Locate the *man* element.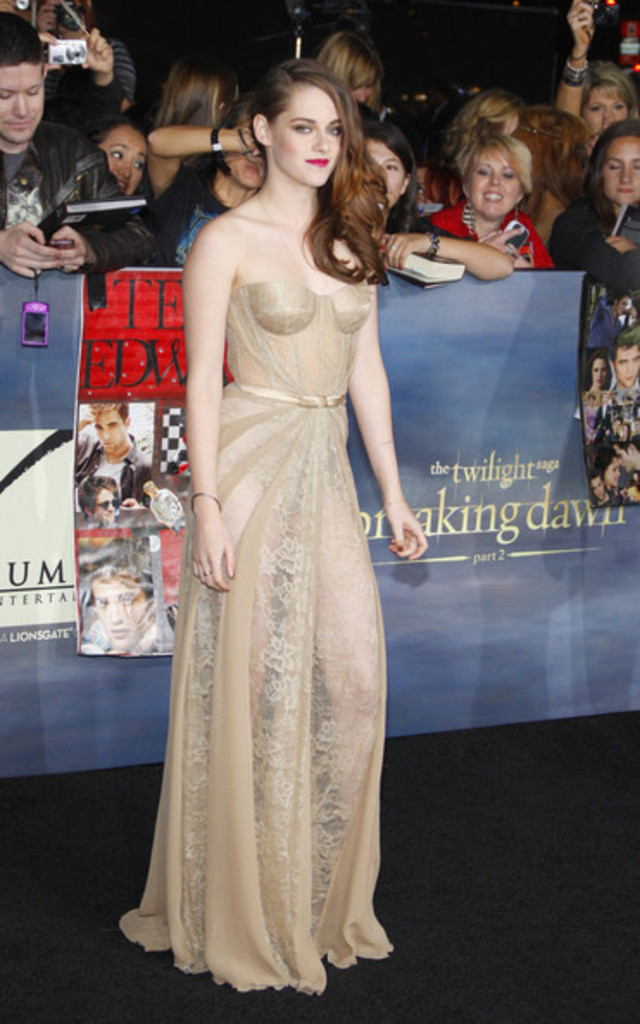
Element bbox: [600, 414, 624, 440].
